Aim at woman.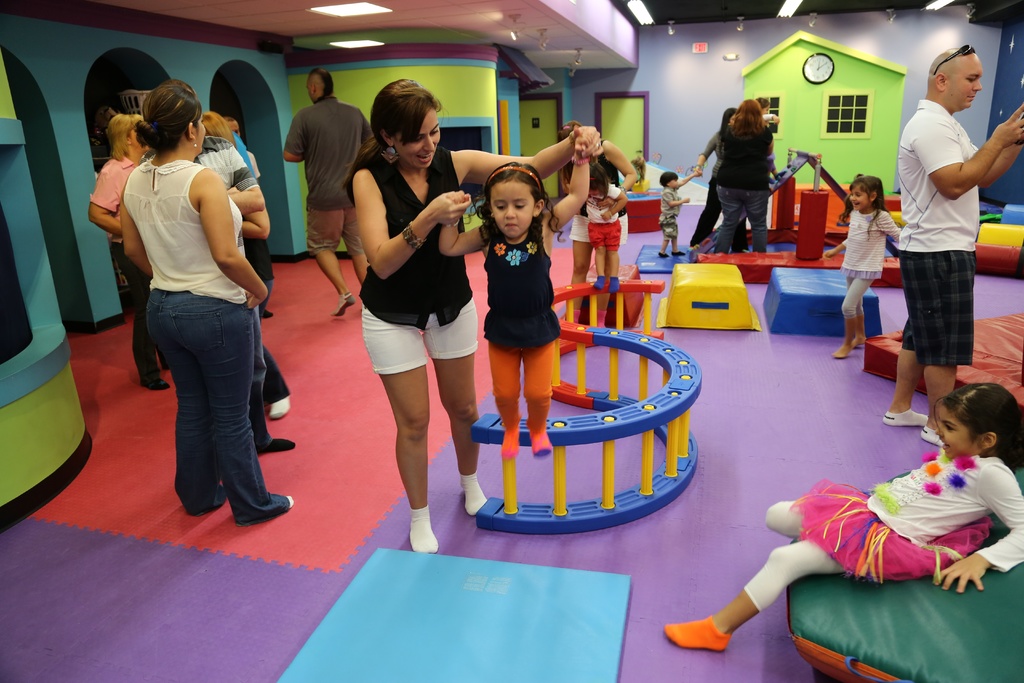
Aimed at Rect(715, 97, 772, 253).
